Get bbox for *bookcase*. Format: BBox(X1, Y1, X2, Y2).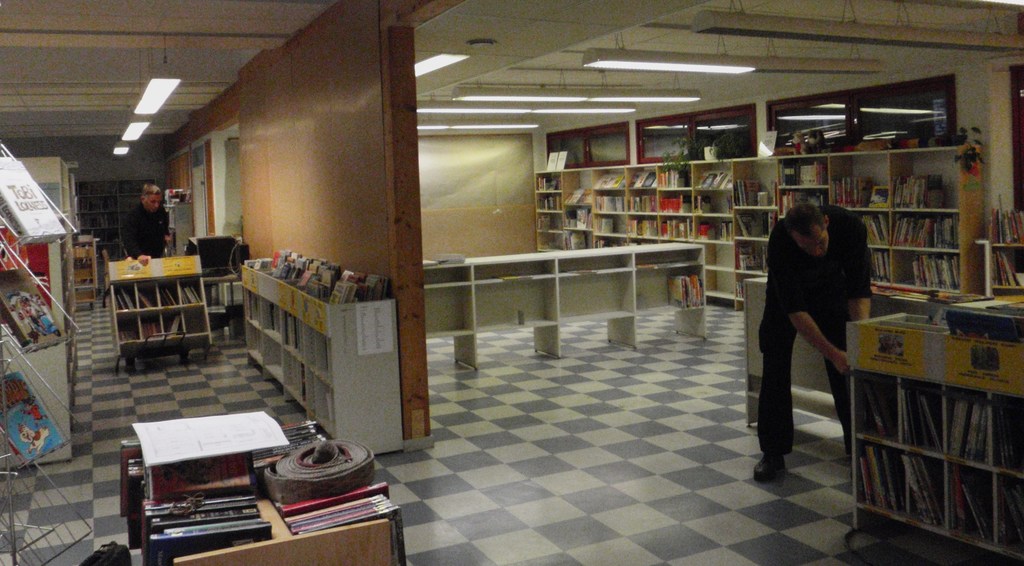
BBox(744, 263, 1023, 565).
